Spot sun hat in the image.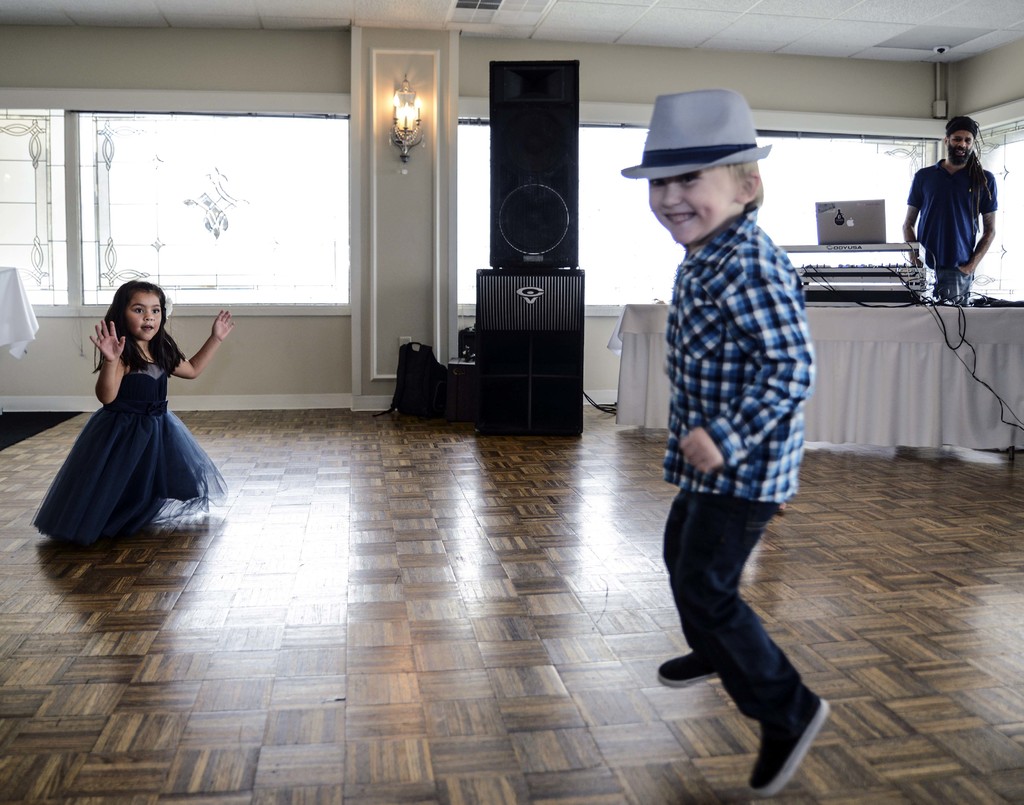
sun hat found at <region>617, 91, 772, 184</region>.
